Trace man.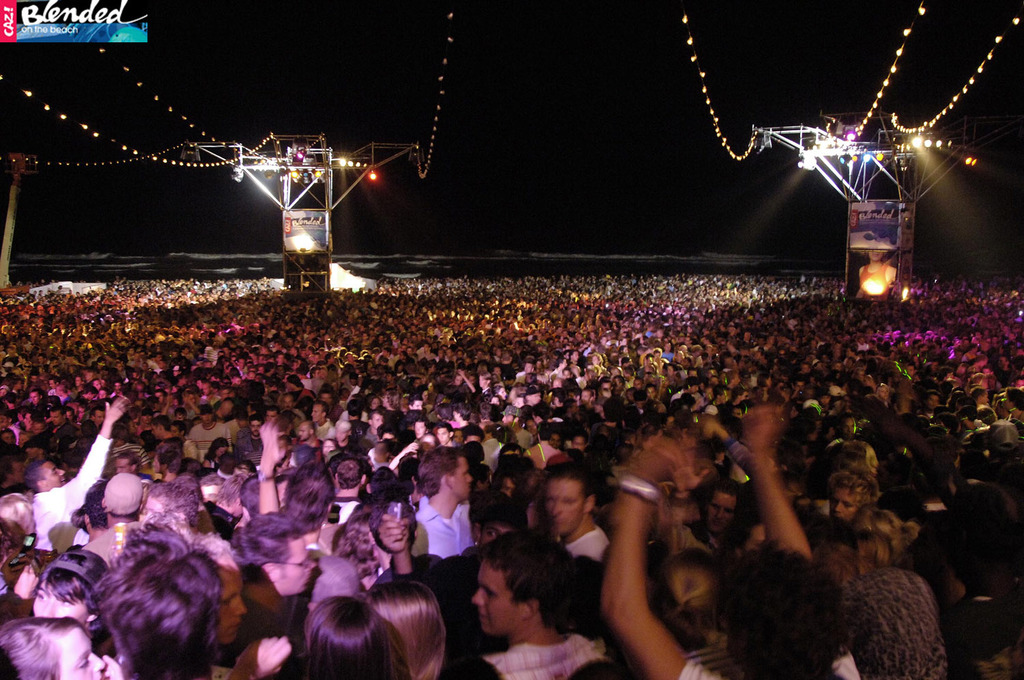
Traced to region(667, 377, 701, 406).
